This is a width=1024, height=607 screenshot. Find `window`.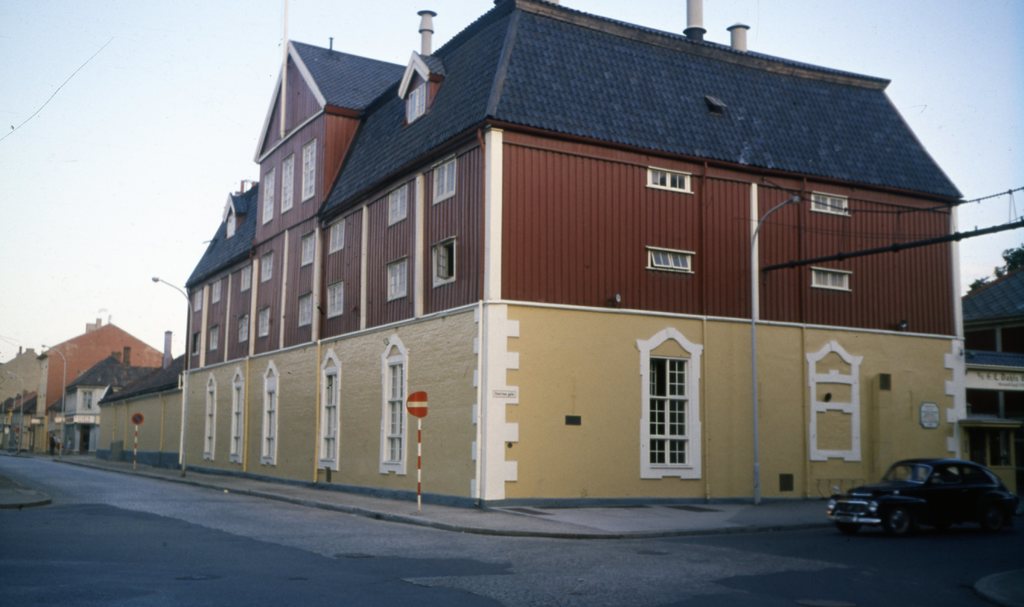
Bounding box: bbox(287, 151, 295, 212).
